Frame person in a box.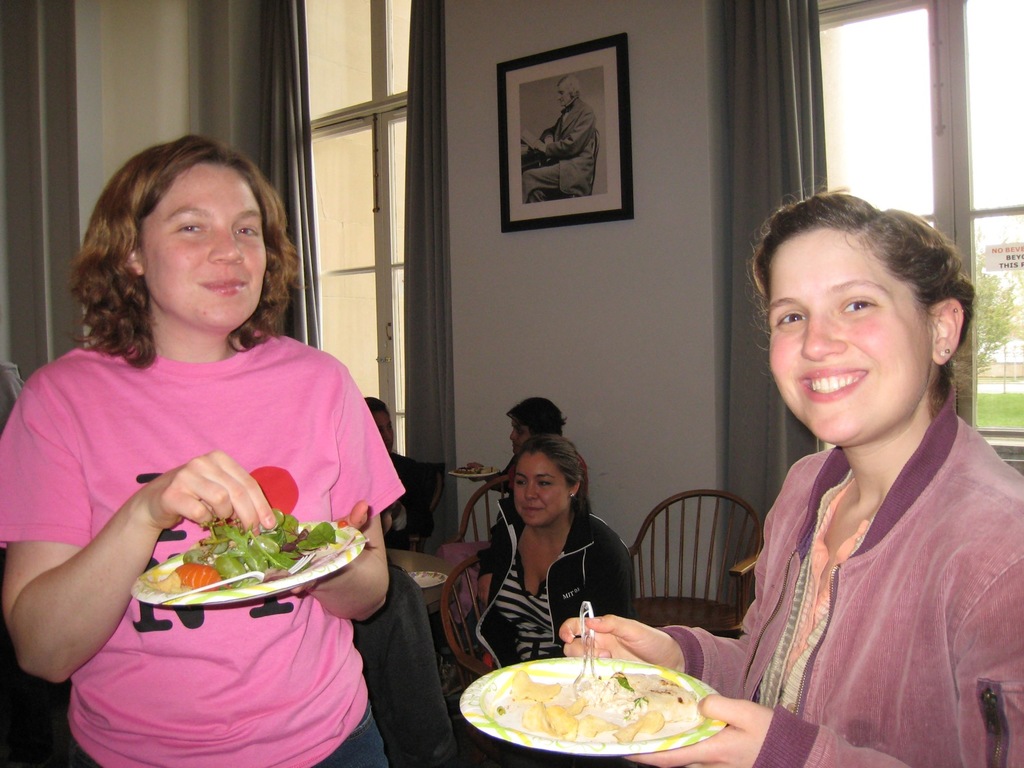
detection(520, 73, 600, 202).
